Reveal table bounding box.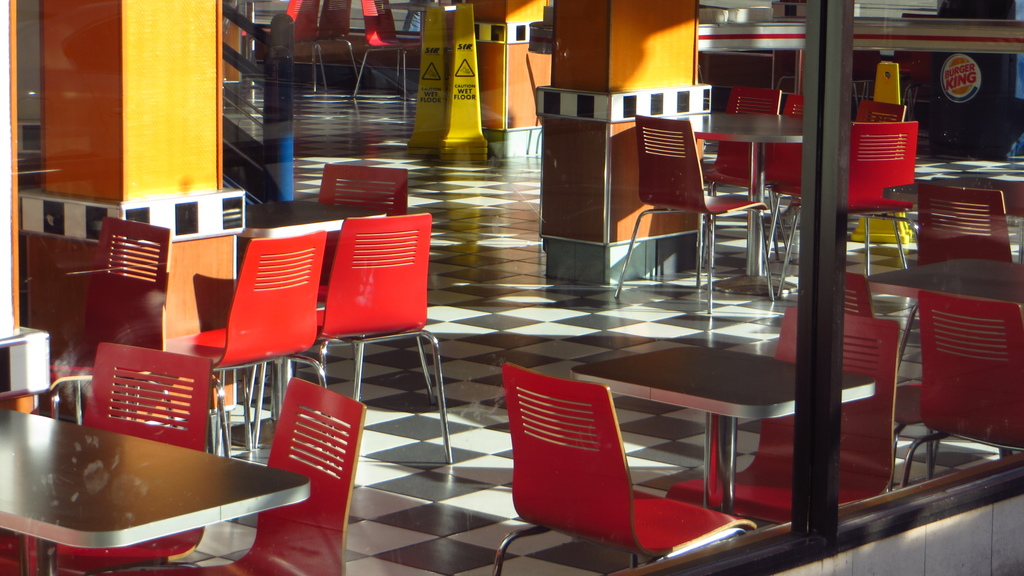
Revealed: {"left": 0, "top": 0, "right": 1023, "bottom": 575}.
